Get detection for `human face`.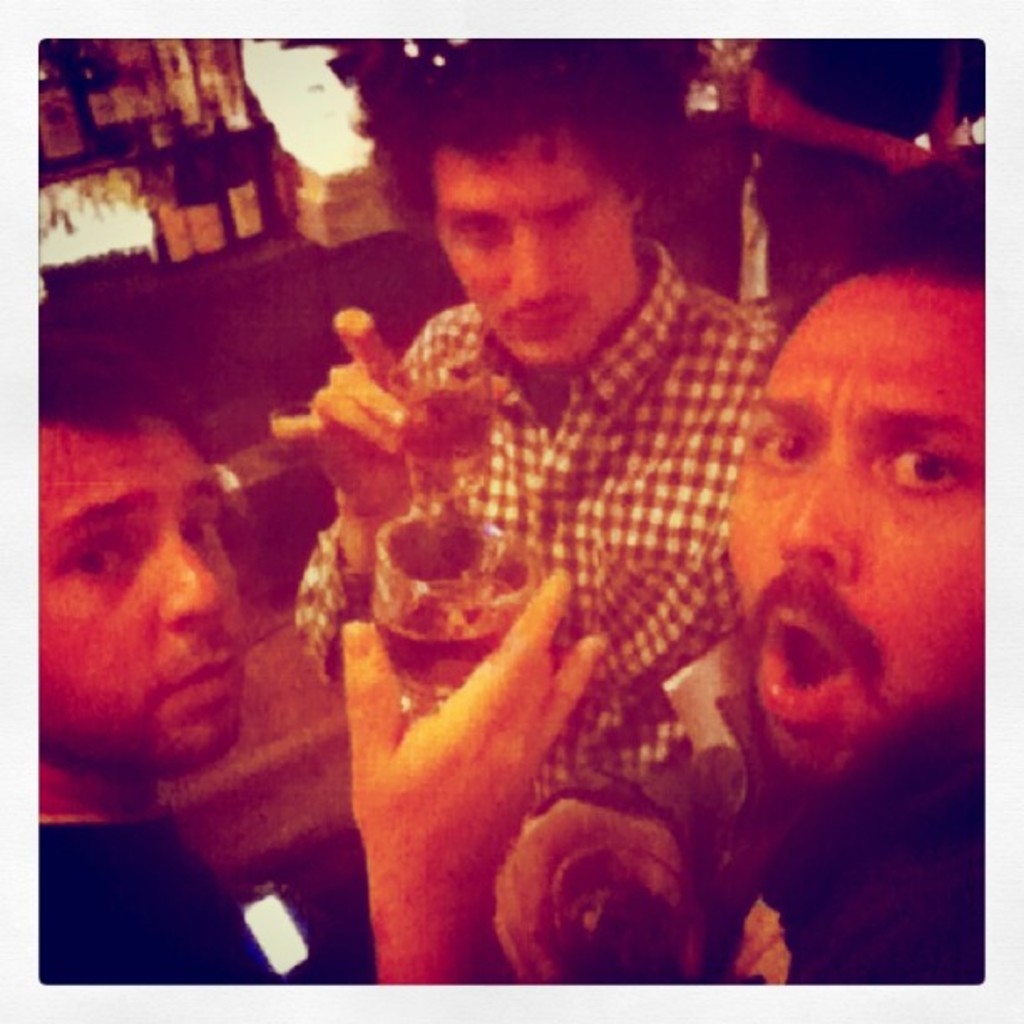
Detection: 38:423:241:773.
